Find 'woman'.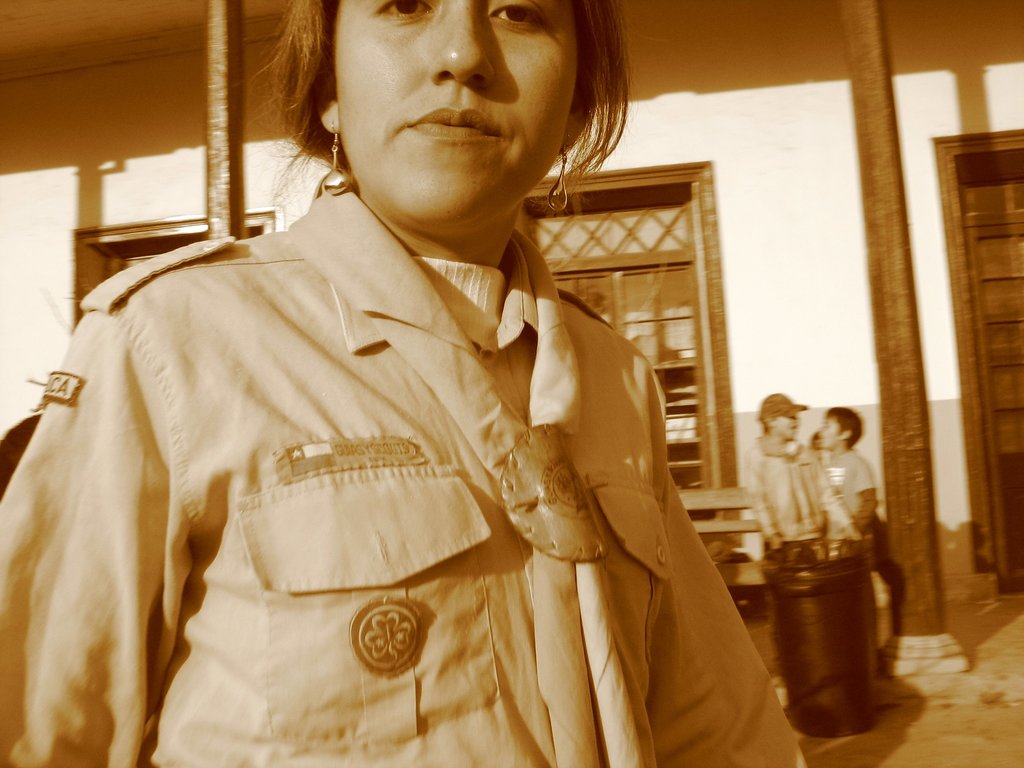
3 0 806 767.
